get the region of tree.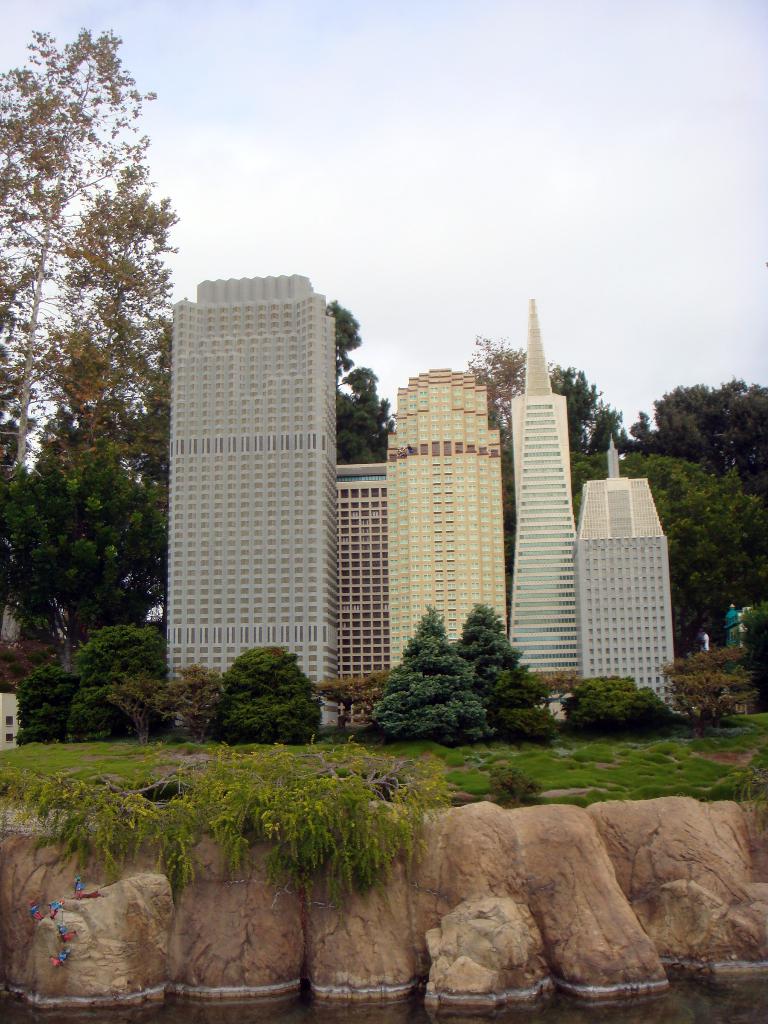
[left=14, top=22, right=188, bottom=705].
